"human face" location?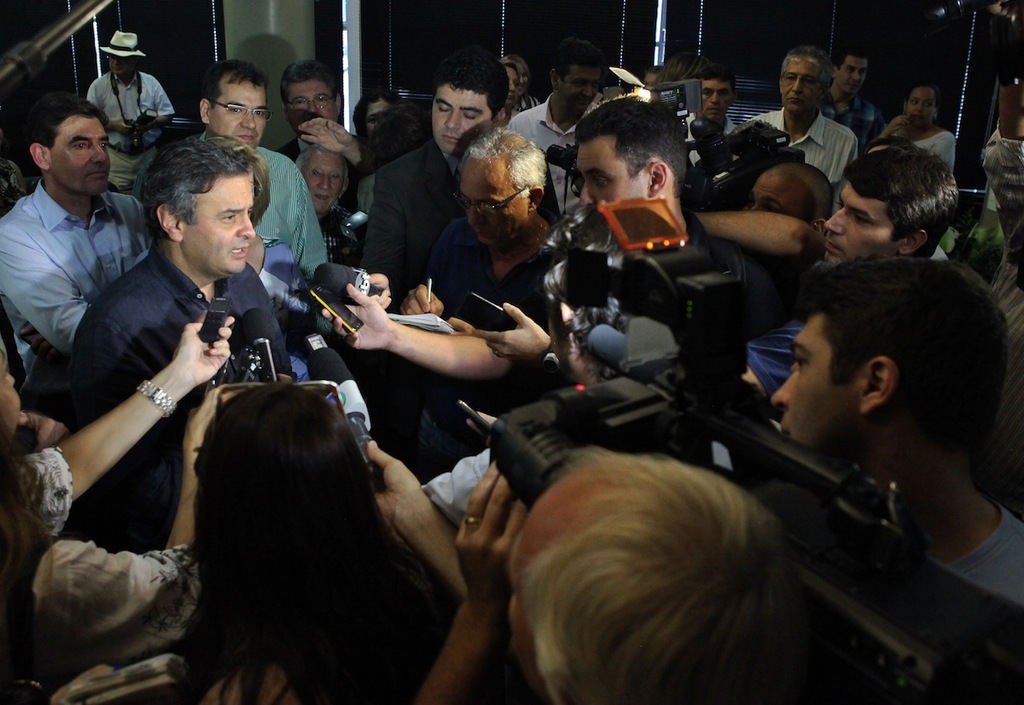
645,72,657,87
